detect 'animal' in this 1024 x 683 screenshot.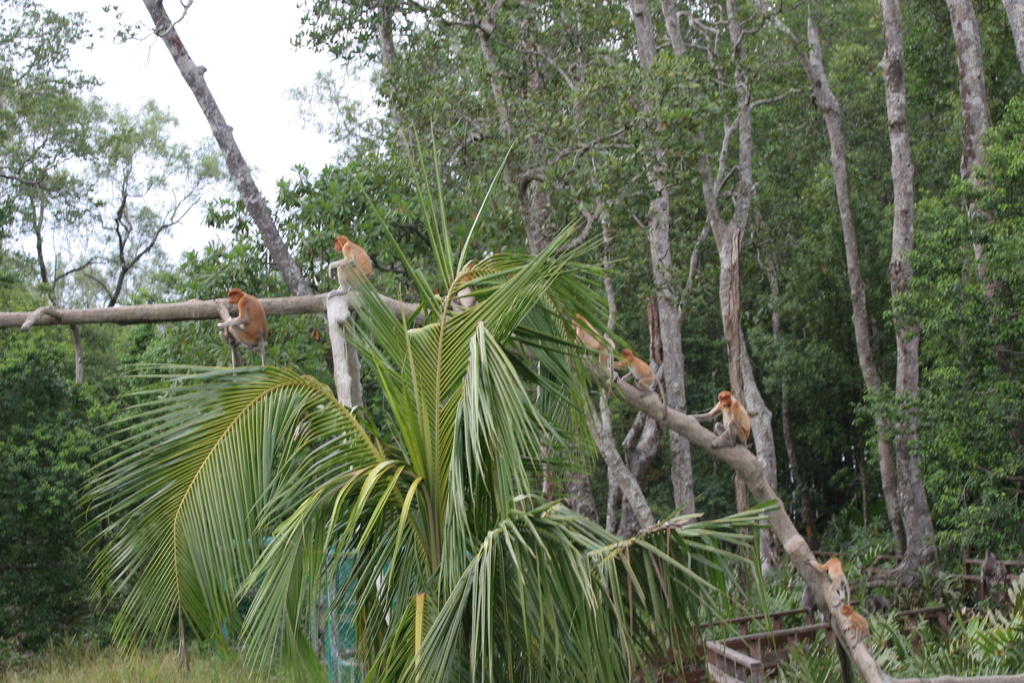
Detection: pyautogui.locateOnScreen(815, 561, 854, 607).
